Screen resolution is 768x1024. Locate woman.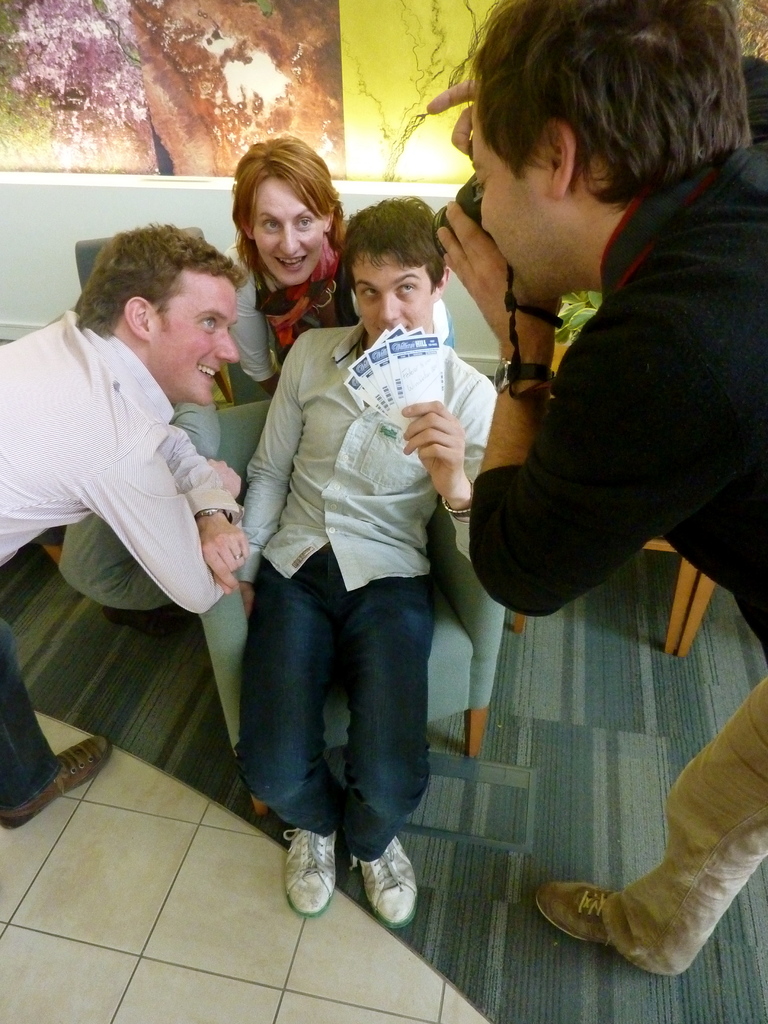
229/132/447/394.
